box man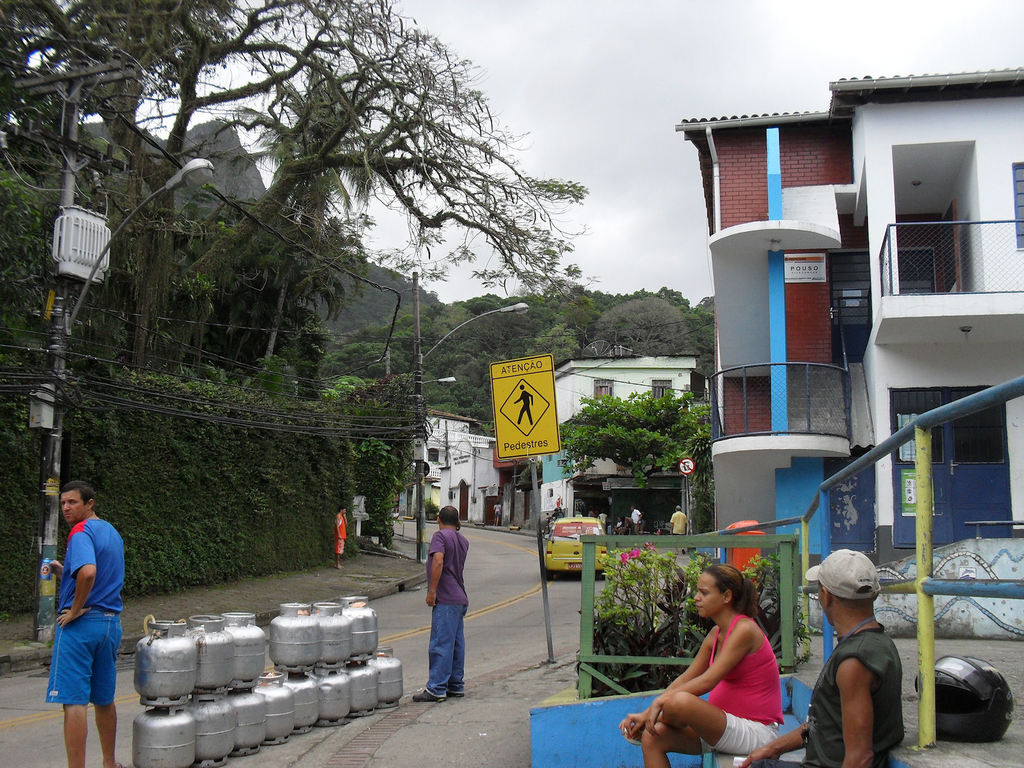
locate(335, 502, 351, 572)
